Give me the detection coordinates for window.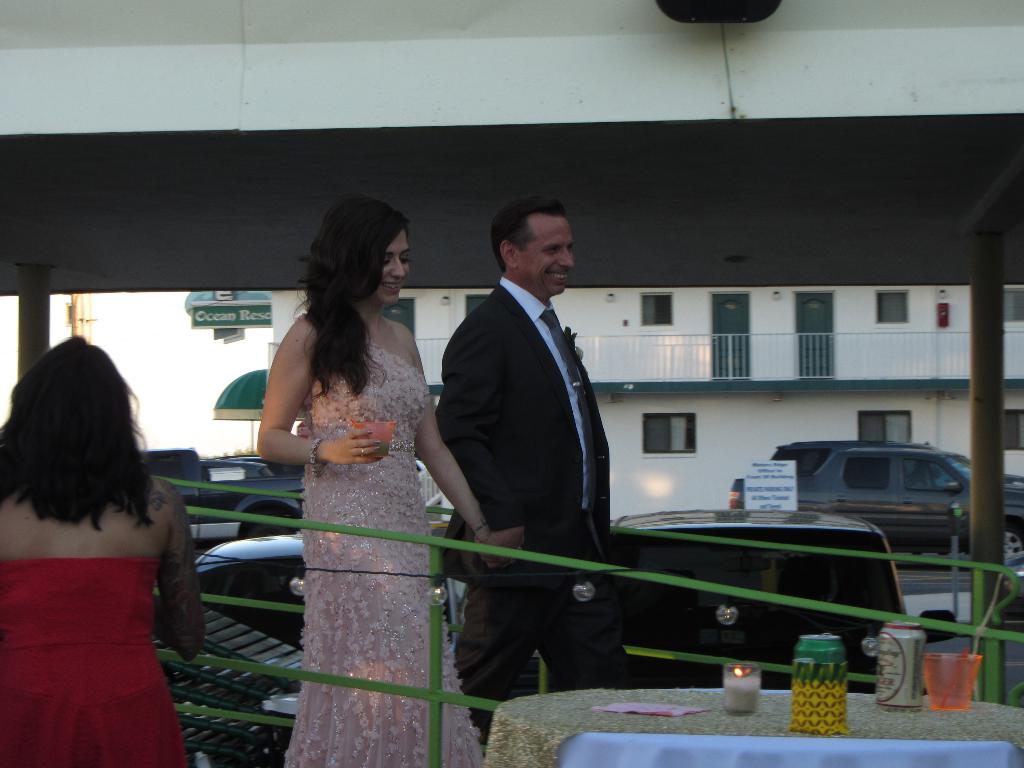
[left=893, top=461, right=963, bottom=491].
